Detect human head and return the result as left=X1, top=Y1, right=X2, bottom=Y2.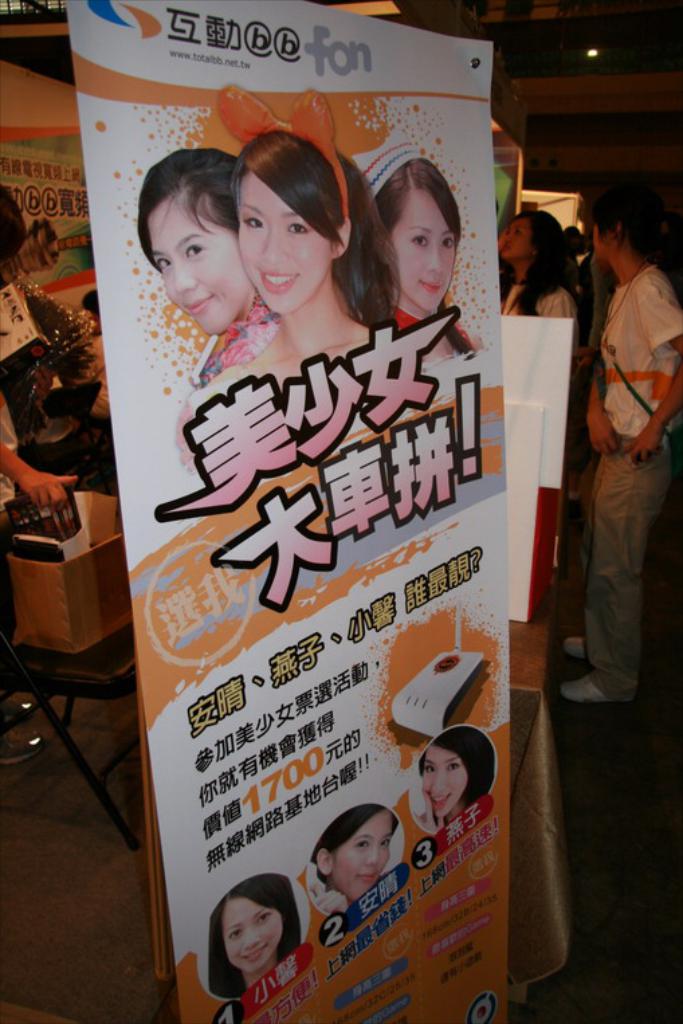
left=137, top=148, right=255, bottom=340.
